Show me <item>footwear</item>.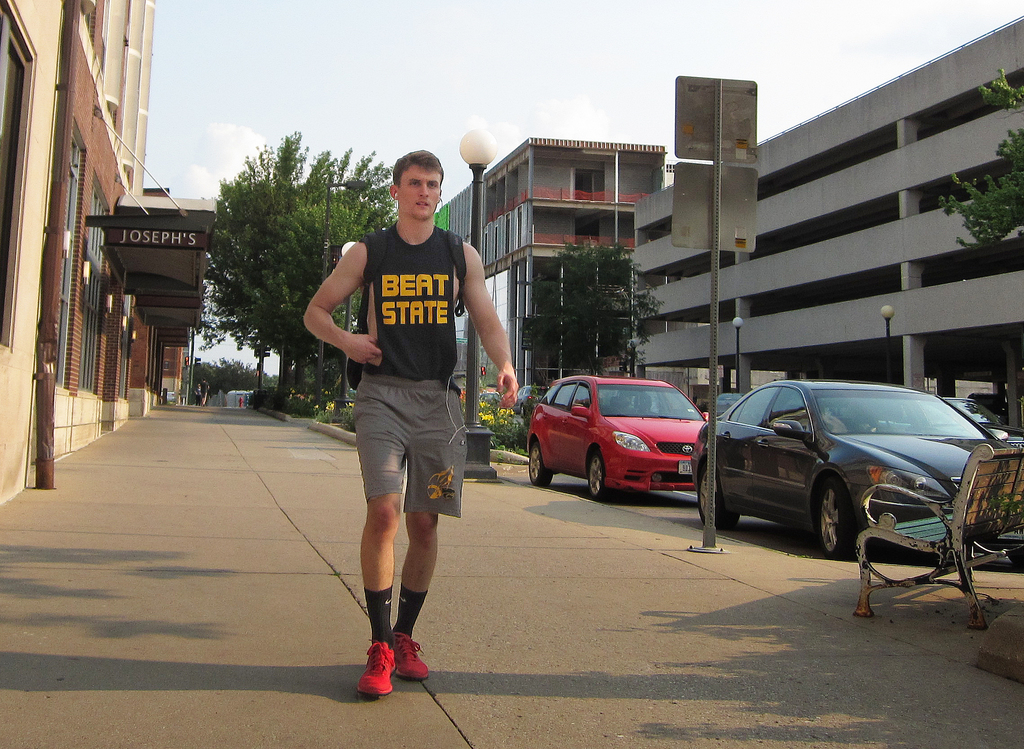
<item>footwear</item> is here: (356,639,397,697).
